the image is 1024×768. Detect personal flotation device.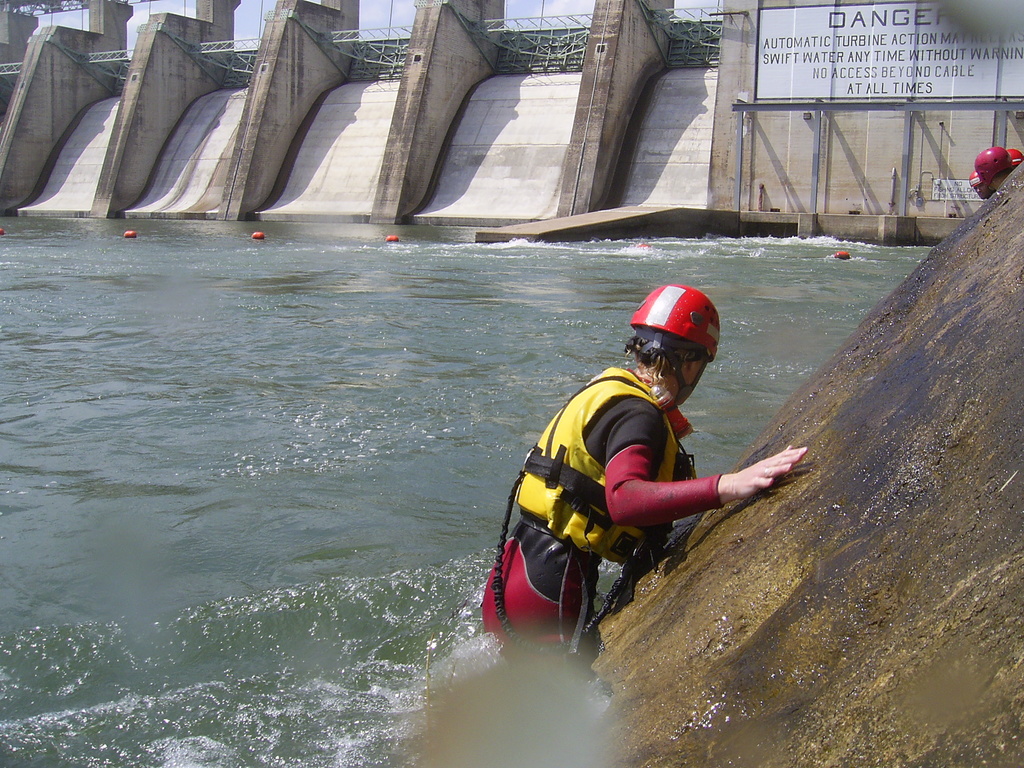
Detection: (x1=513, y1=367, x2=702, y2=566).
